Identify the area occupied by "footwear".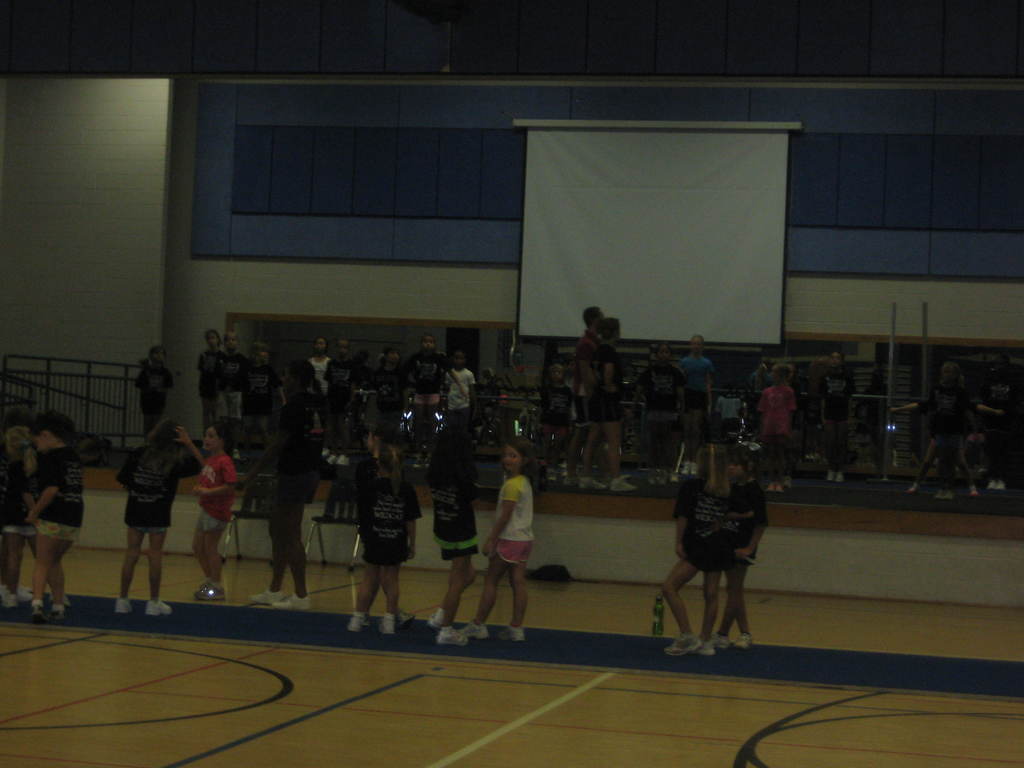
Area: x1=340 y1=457 x2=352 y2=468.
